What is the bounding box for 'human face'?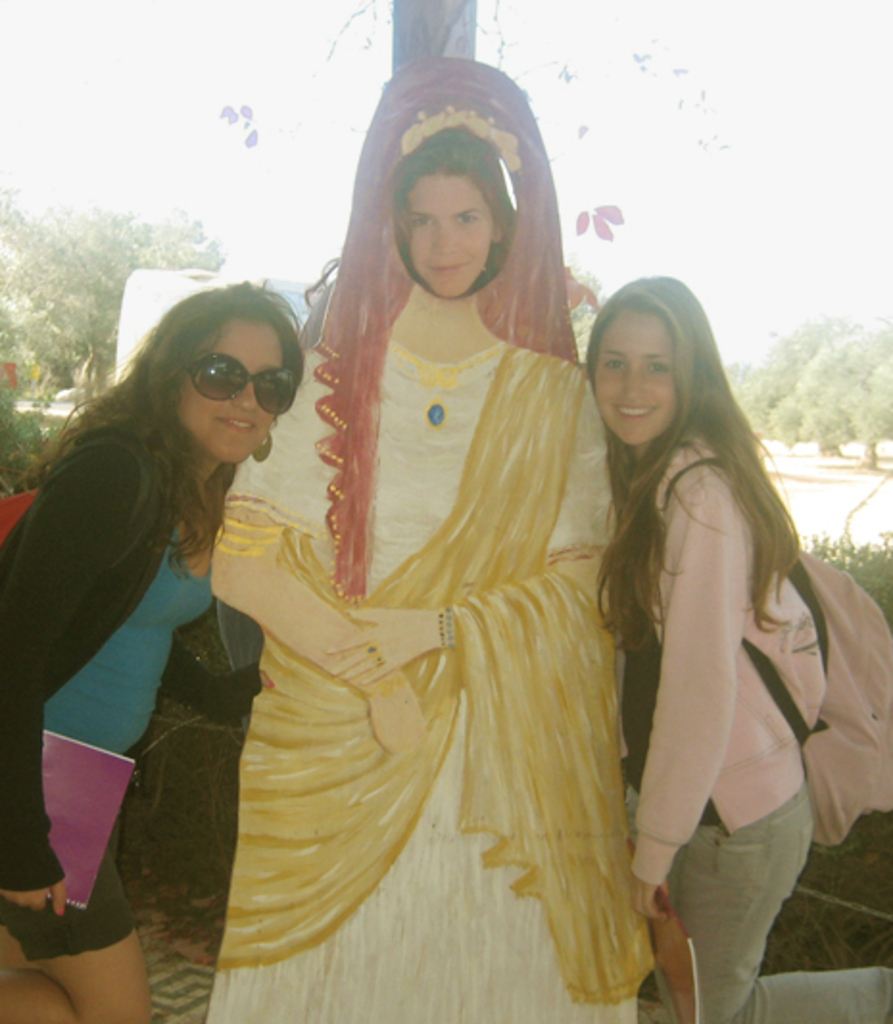
bbox=[407, 169, 497, 298].
